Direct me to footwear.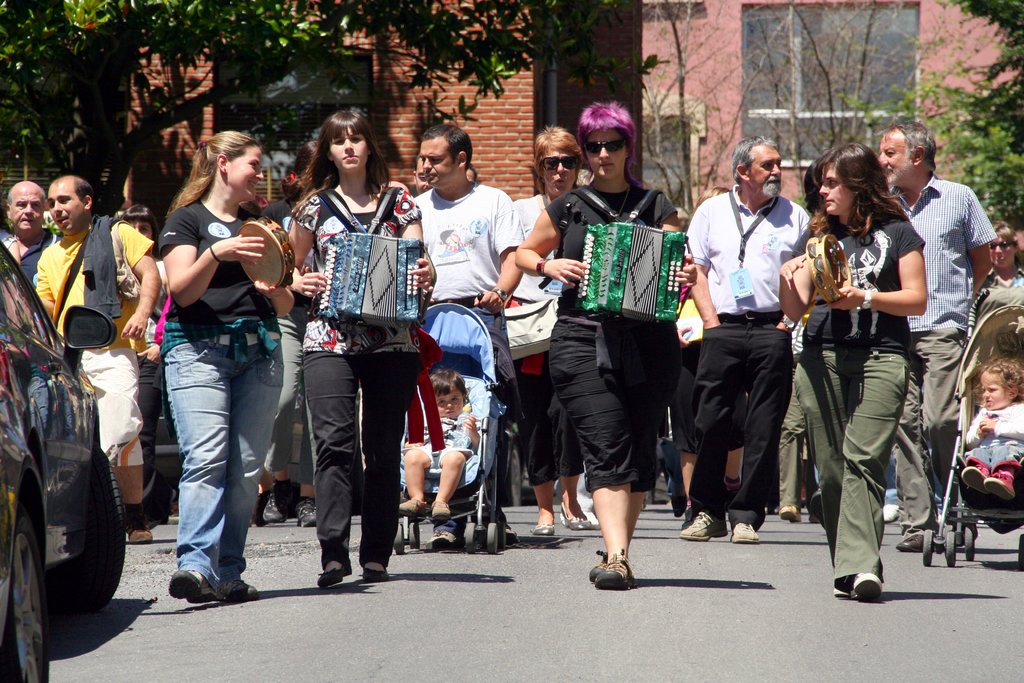
Direction: 591 550 634 590.
